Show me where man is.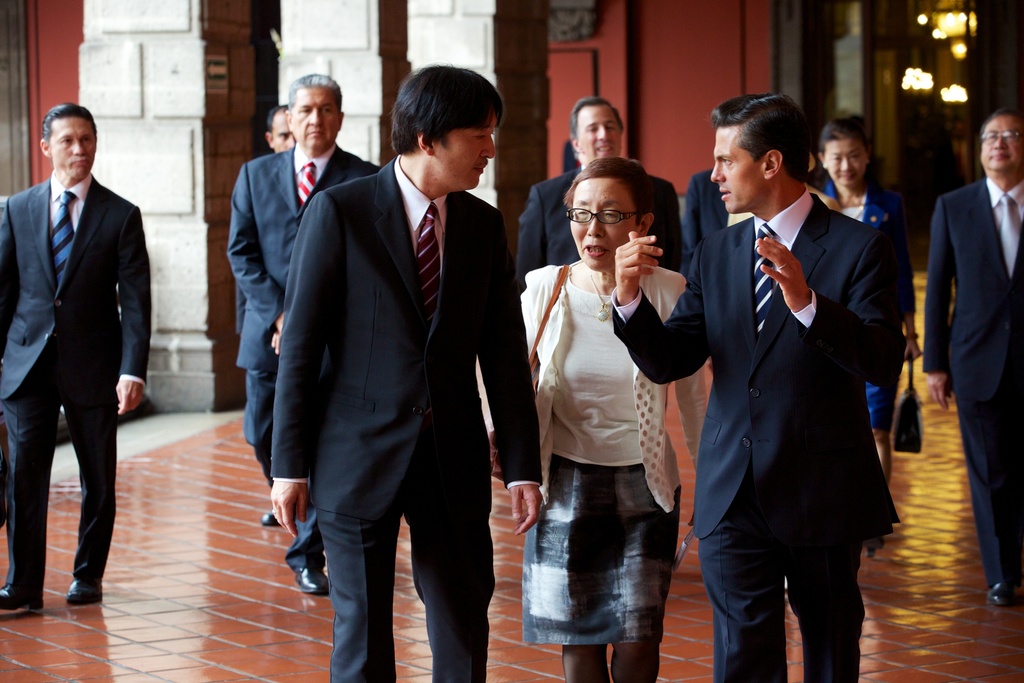
man is at pyautogui.locateOnScreen(678, 70, 913, 675).
